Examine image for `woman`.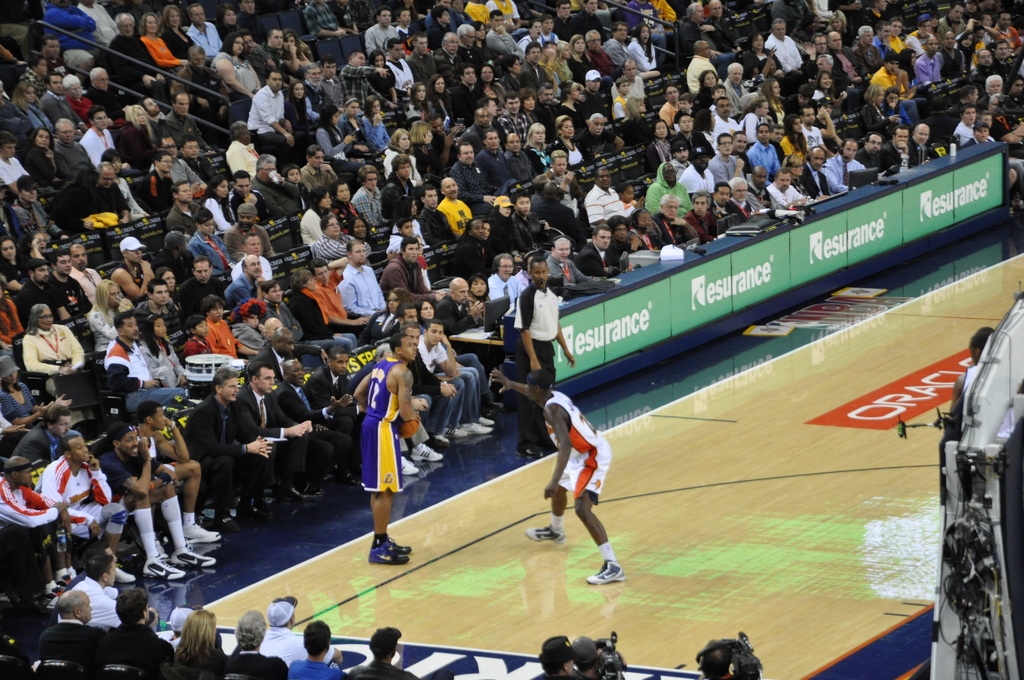
Examination result: box=[309, 216, 376, 275].
